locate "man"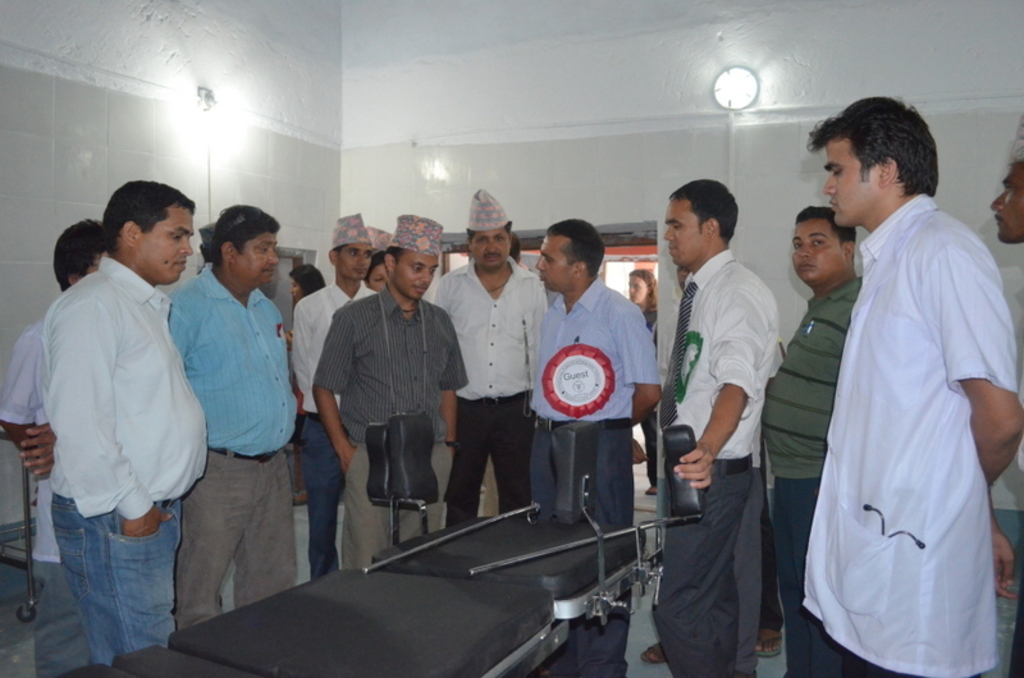
locate(0, 220, 105, 677)
